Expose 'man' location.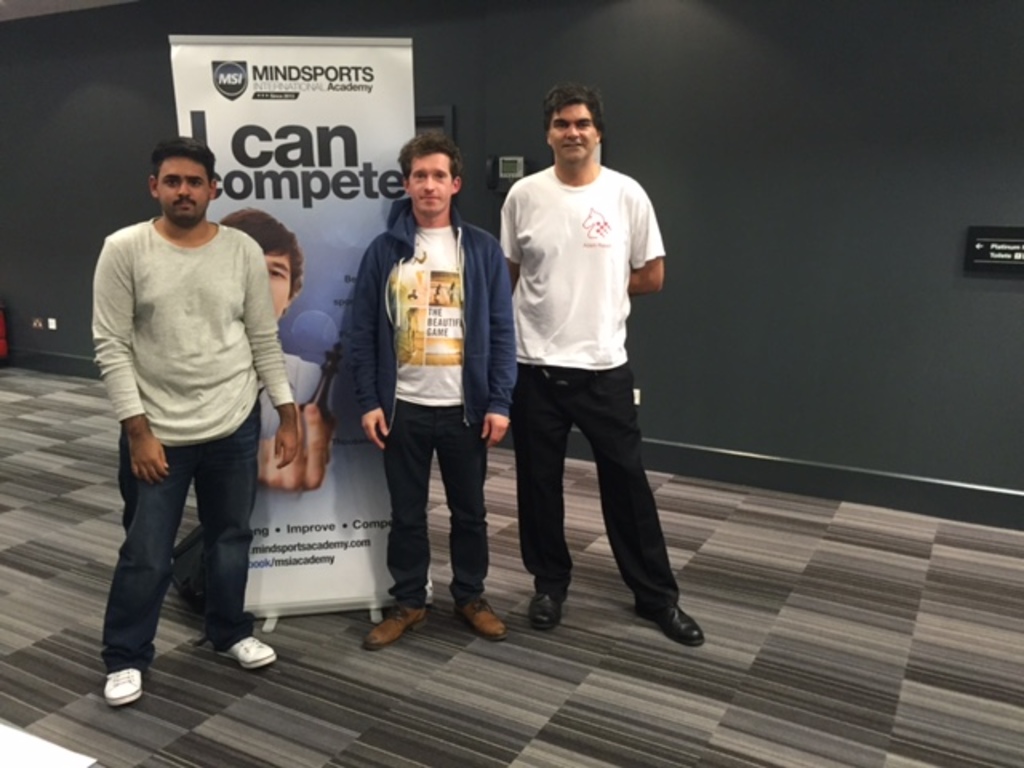
Exposed at box(99, 133, 299, 710).
